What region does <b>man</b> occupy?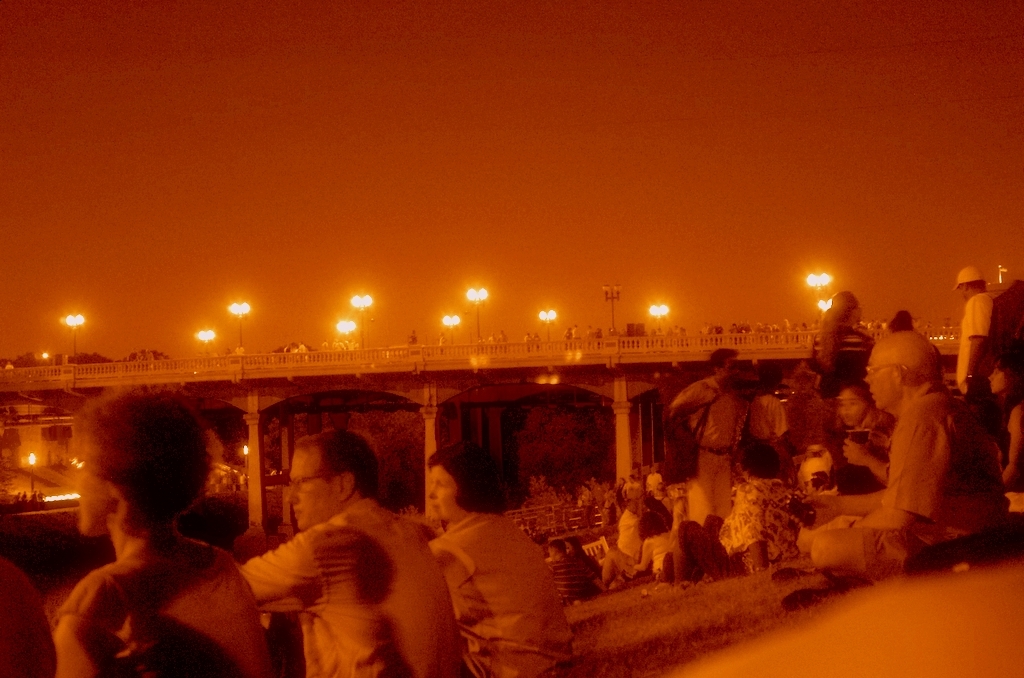
x1=237 y1=433 x2=460 y2=677.
